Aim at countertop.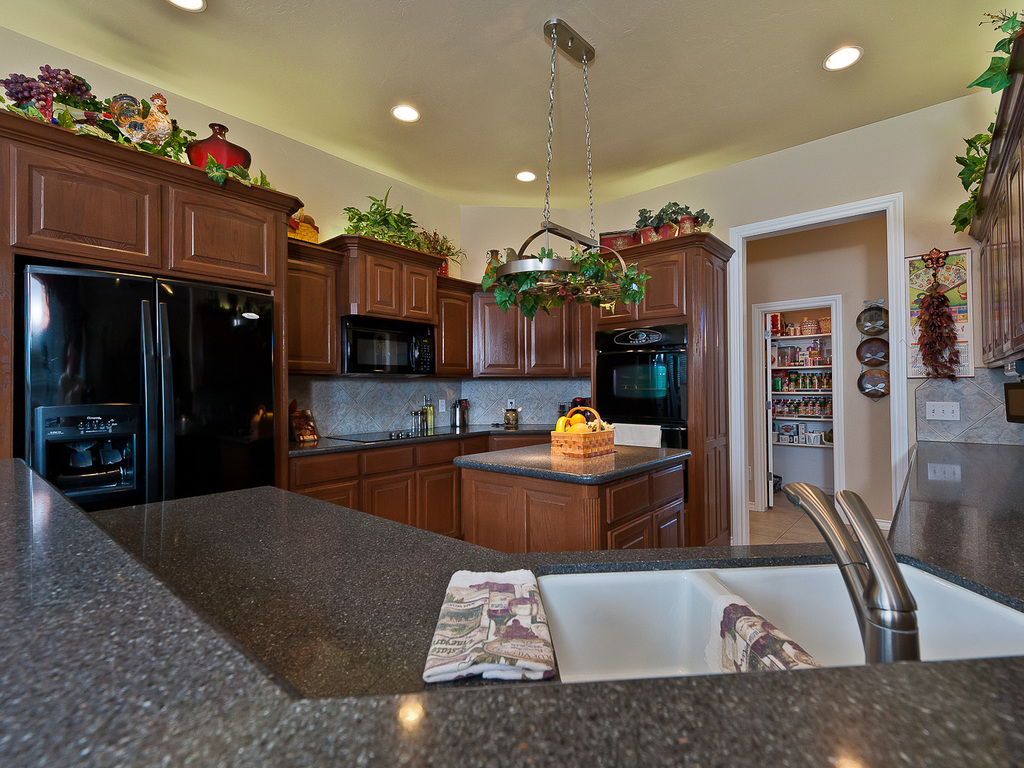
Aimed at locate(278, 415, 689, 538).
